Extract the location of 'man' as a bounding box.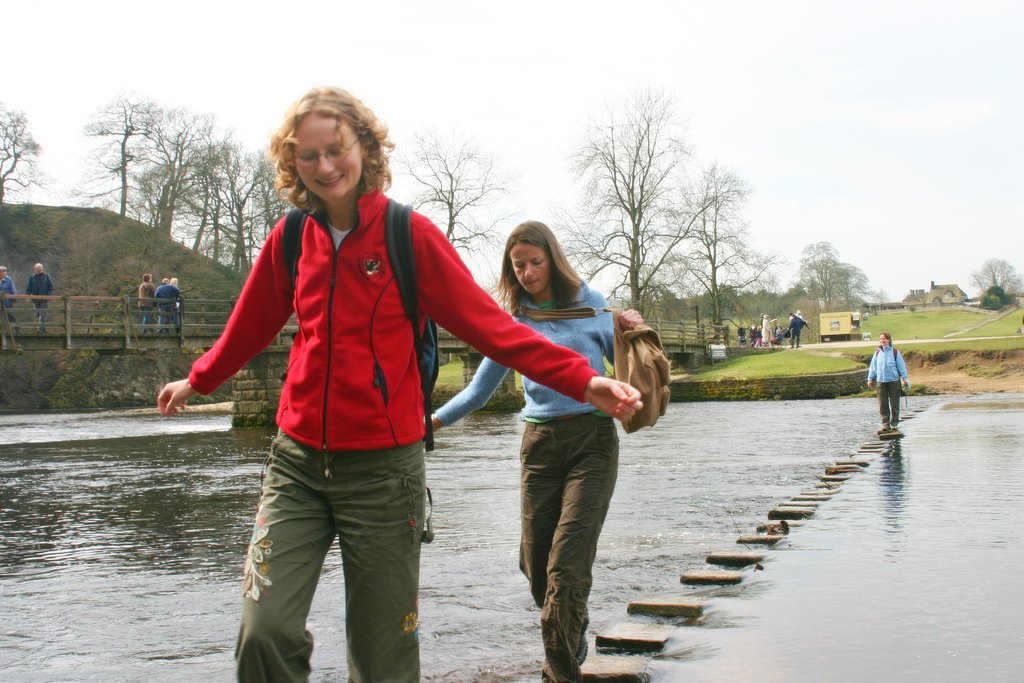
(x1=157, y1=273, x2=170, y2=286).
